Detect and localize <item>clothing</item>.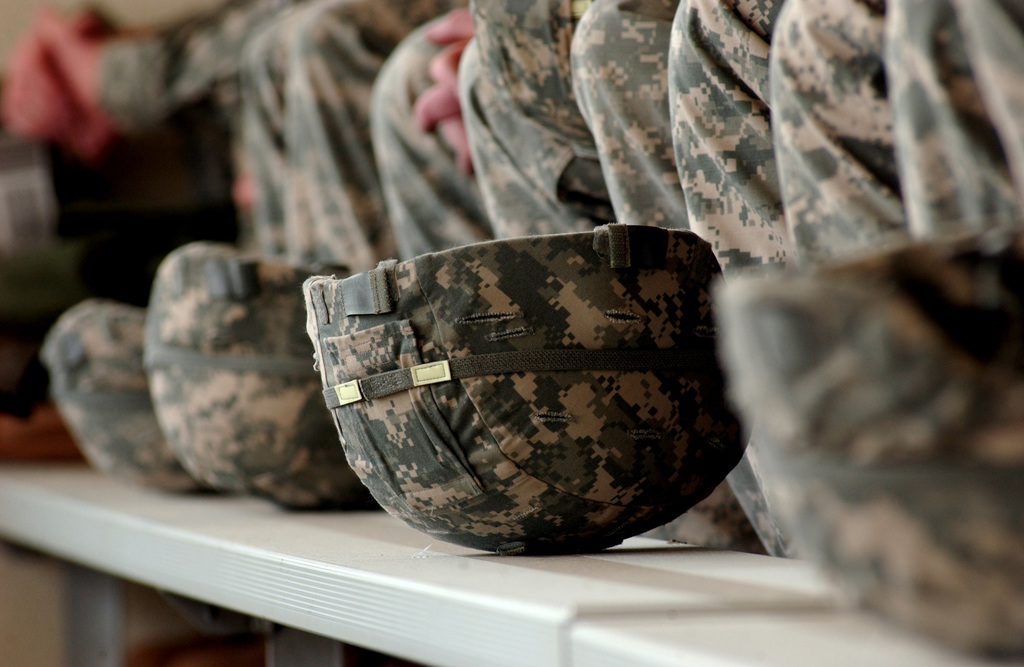
Localized at (x1=767, y1=0, x2=1020, y2=565).
